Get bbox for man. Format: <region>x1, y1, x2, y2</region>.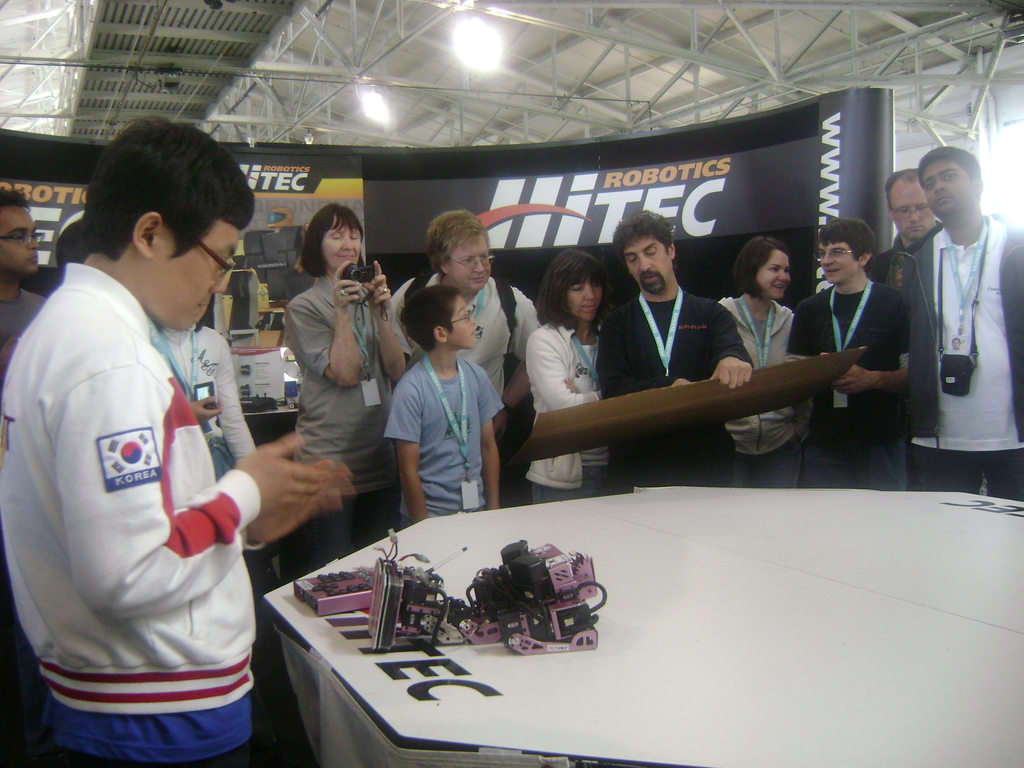
<region>871, 166, 936, 324</region>.
